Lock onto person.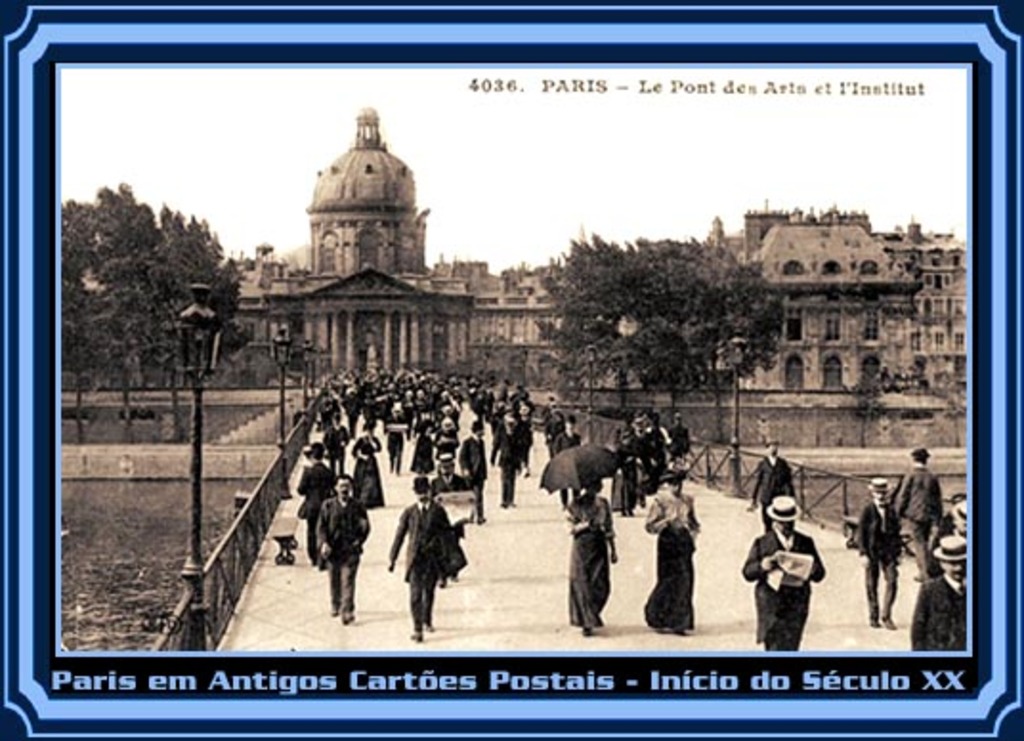
Locked: <region>430, 460, 468, 586</region>.
